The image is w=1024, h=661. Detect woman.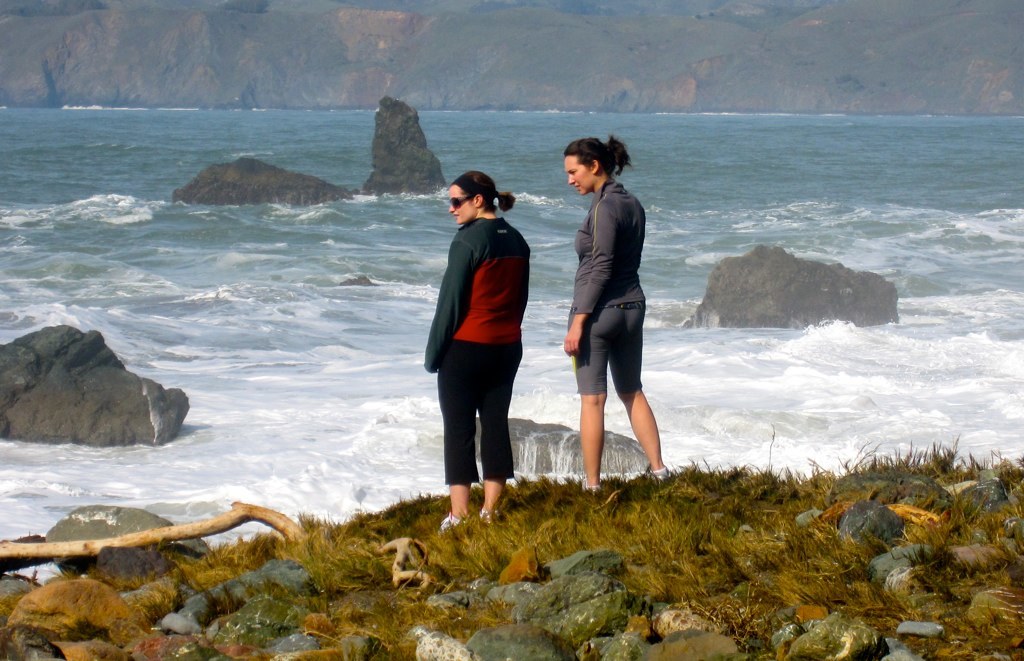
Detection: (x1=416, y1=163, x2=538, y2=533).
